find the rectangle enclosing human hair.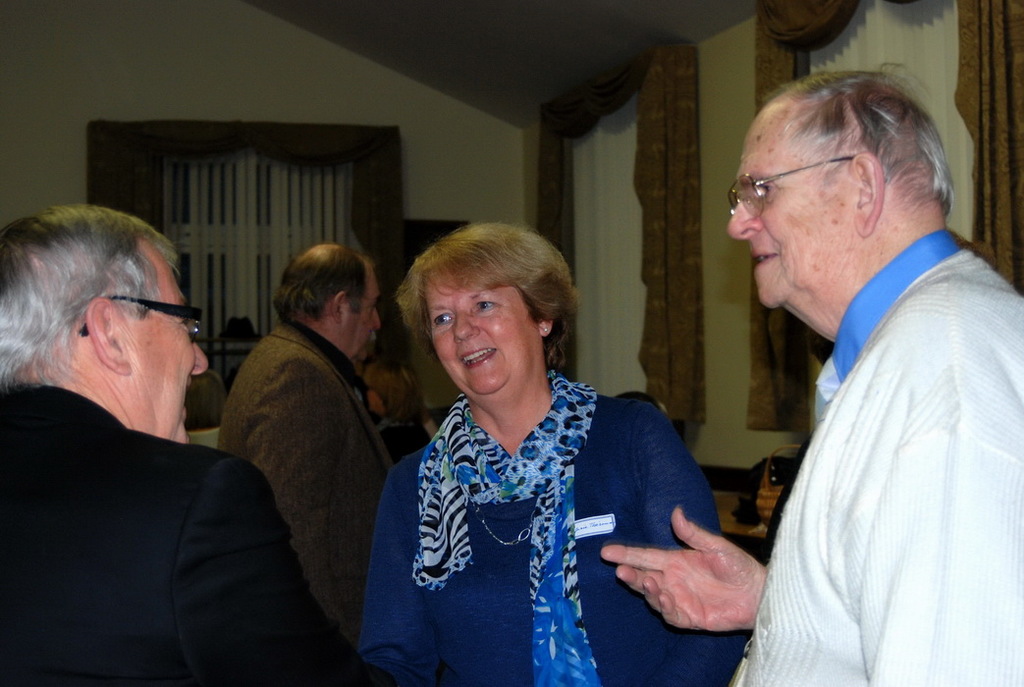
[390,219,573,386].
